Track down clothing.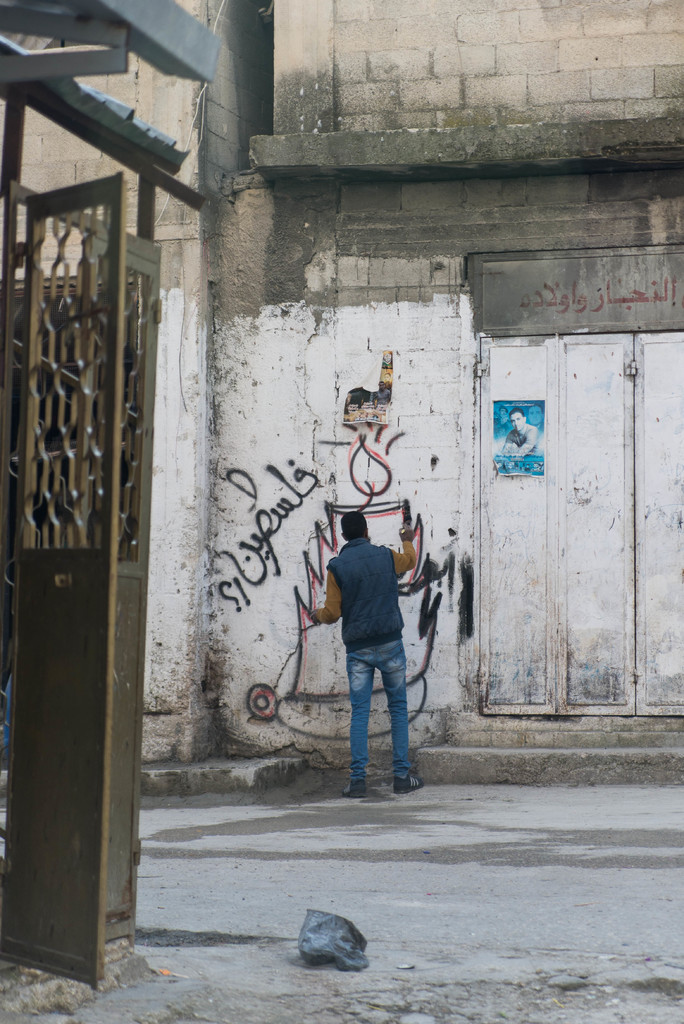
Tracked to bbox=[380, 358, 396, 373].
